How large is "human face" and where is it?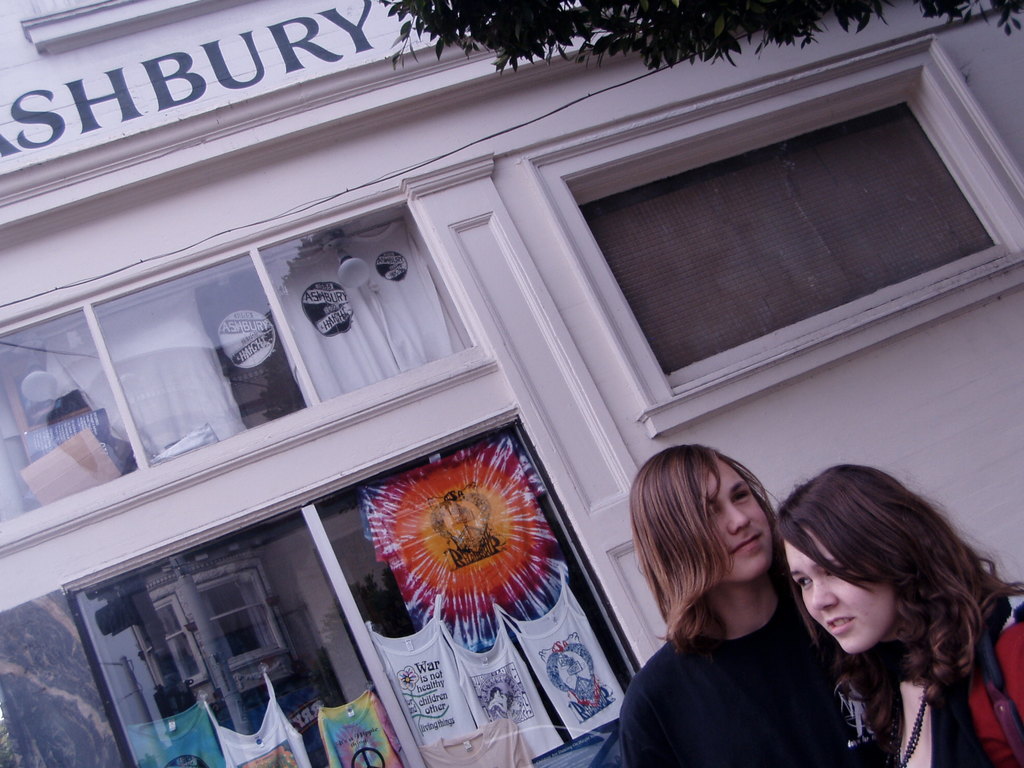
Bounding box: bbox(782, 526, 897, 650).
